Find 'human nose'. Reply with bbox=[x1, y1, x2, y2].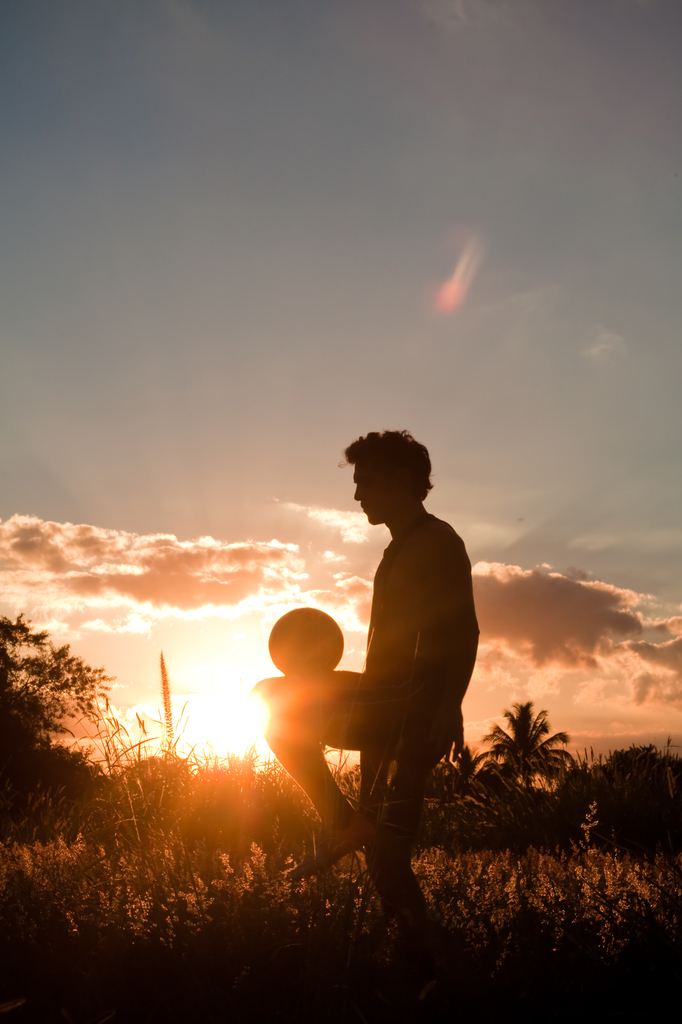
bbox=[351, 483, 367, 504].
